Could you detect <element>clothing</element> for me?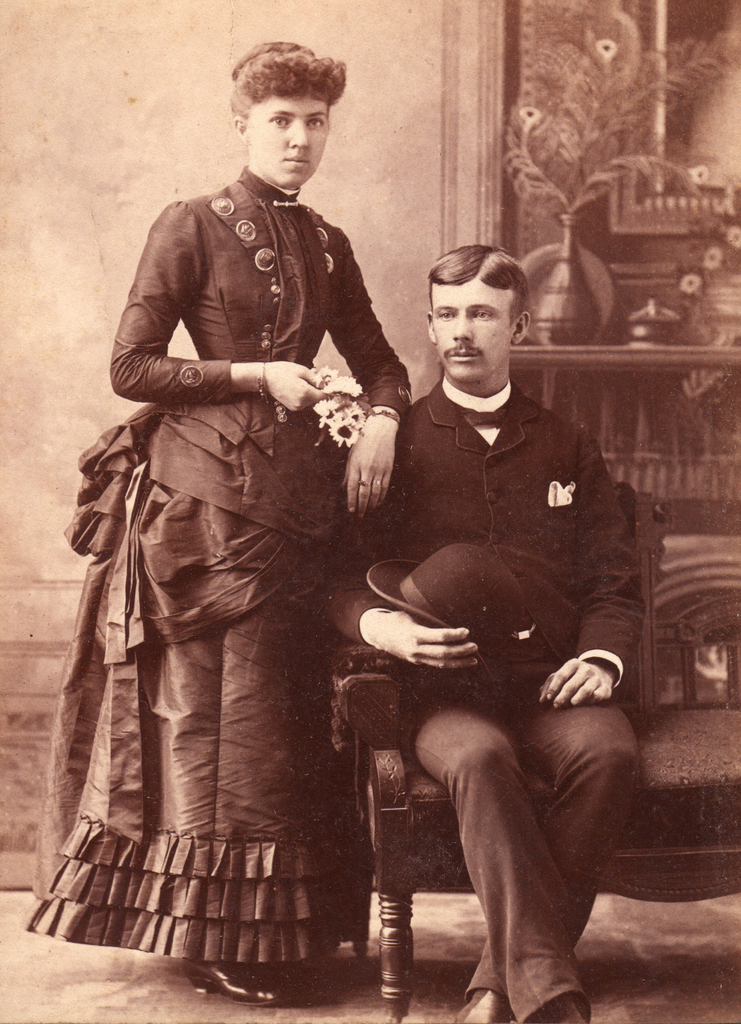
Detection result: (323,374,642,1023).
